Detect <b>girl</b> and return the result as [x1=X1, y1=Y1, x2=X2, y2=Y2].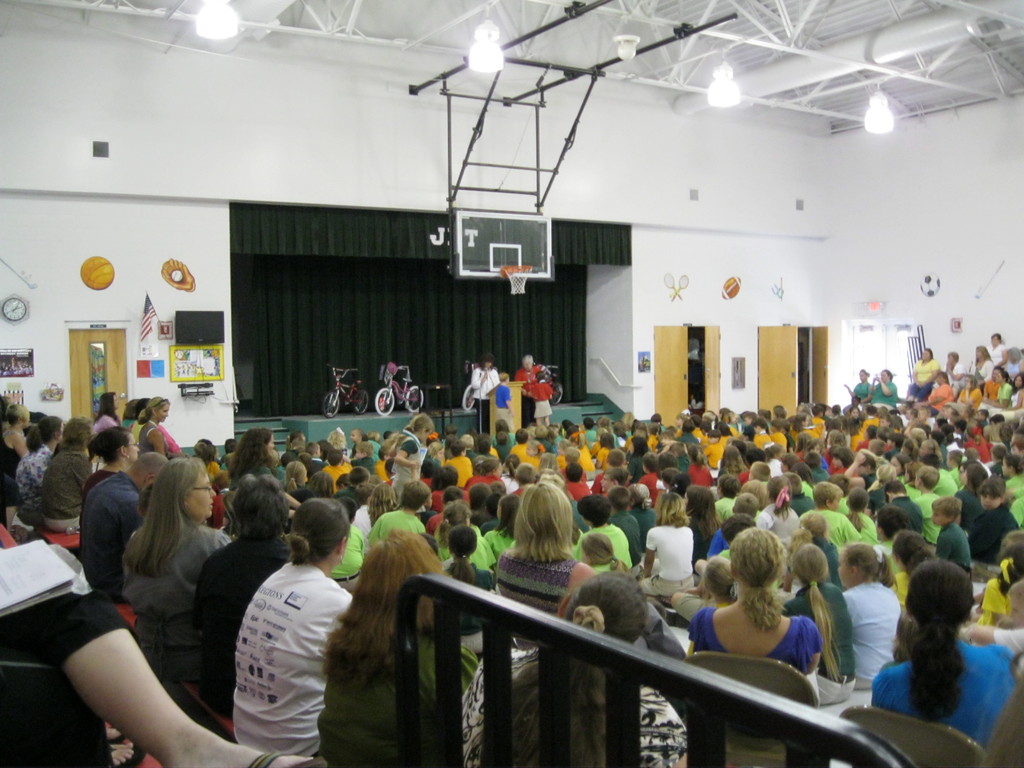
[x1=713, y1=481, x2=746, y2=522].
